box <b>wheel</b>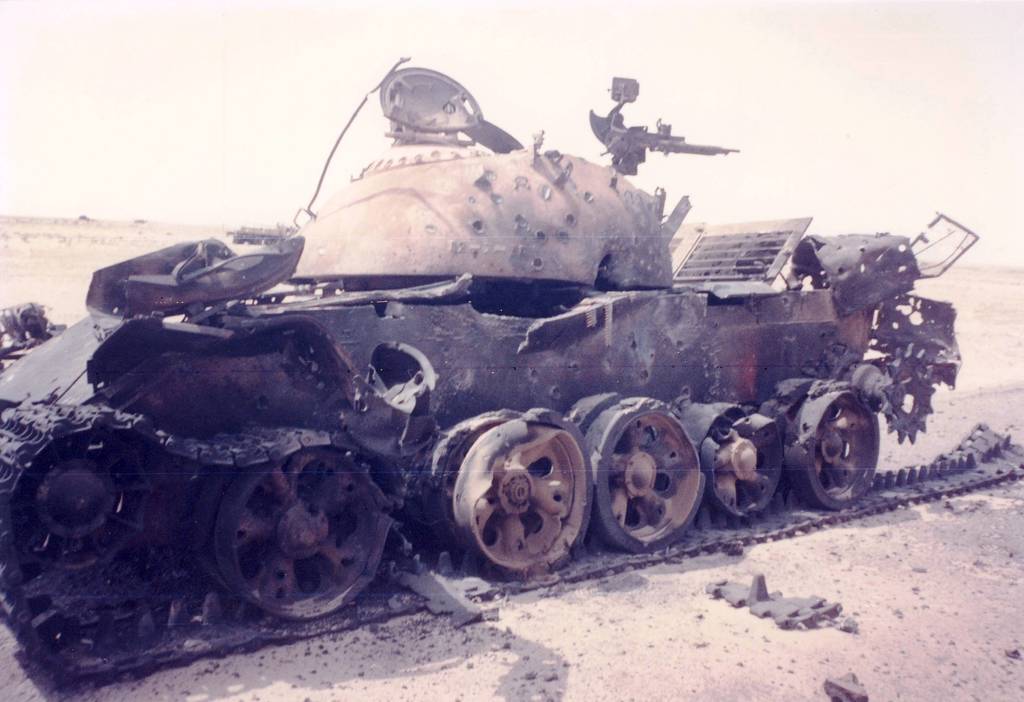
l=762, t=378, r=814, b=432
